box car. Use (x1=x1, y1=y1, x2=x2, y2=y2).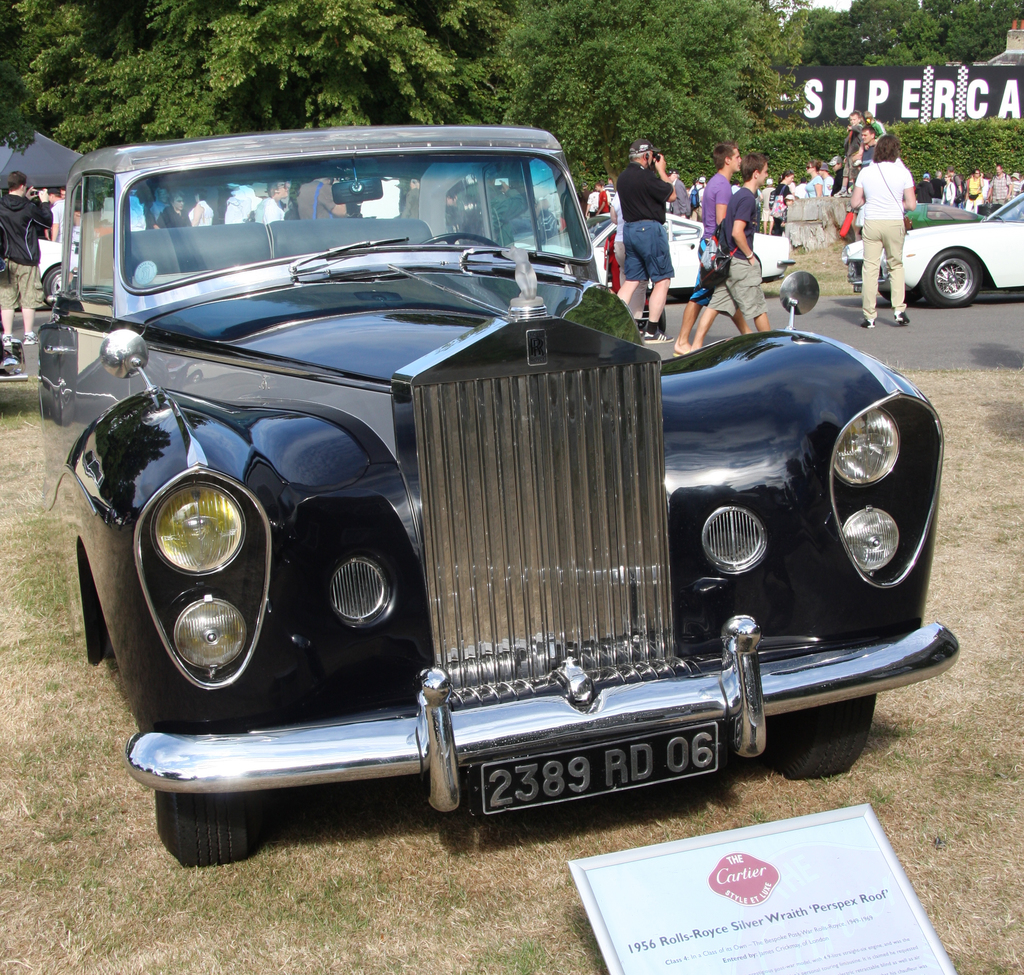
(x1=508, y1=206, x2=801, y2=309).
